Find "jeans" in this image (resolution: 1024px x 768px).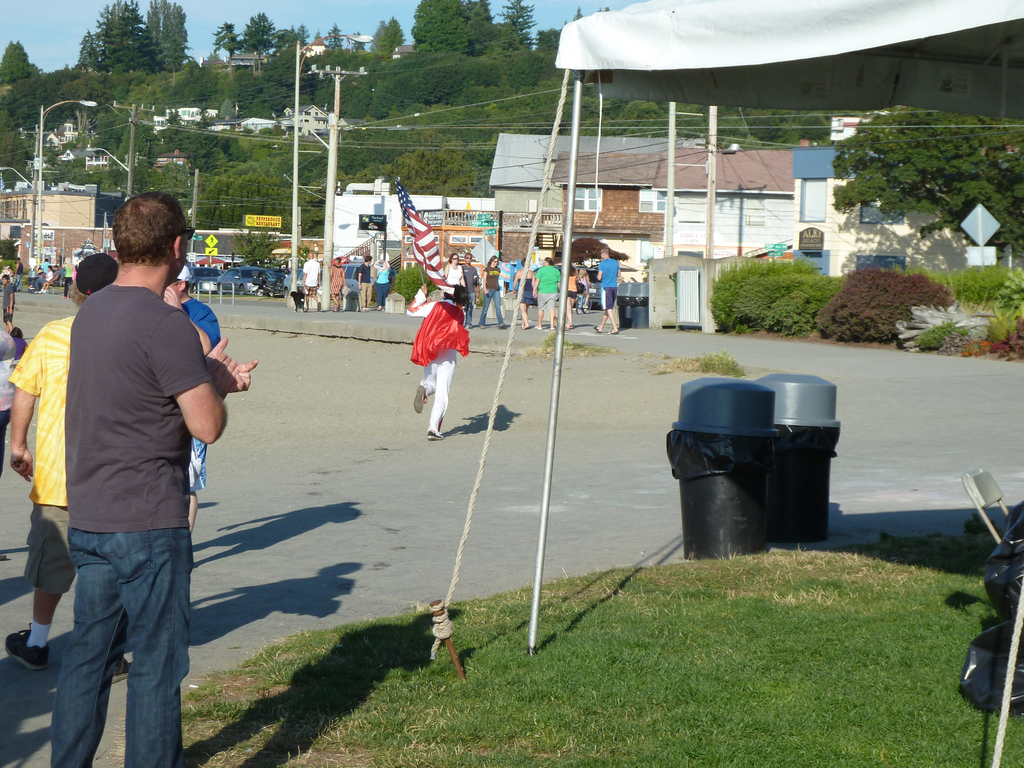
box=[3, 276, 26, 291].
